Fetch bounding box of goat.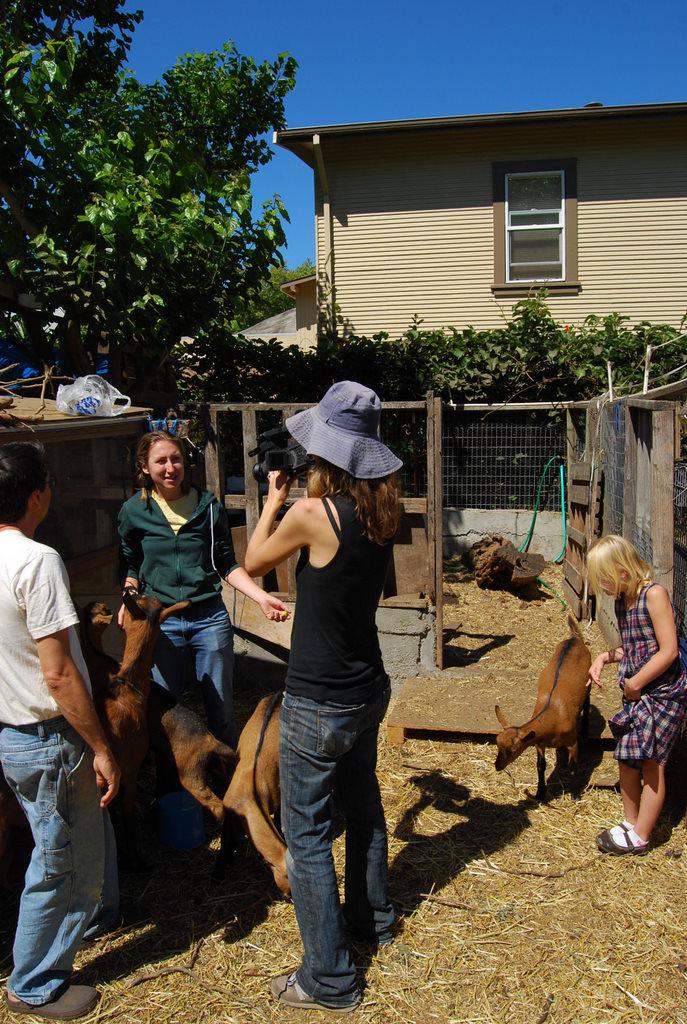
Bbox: [x1=79, y1=602, x2=231, y2=866].
